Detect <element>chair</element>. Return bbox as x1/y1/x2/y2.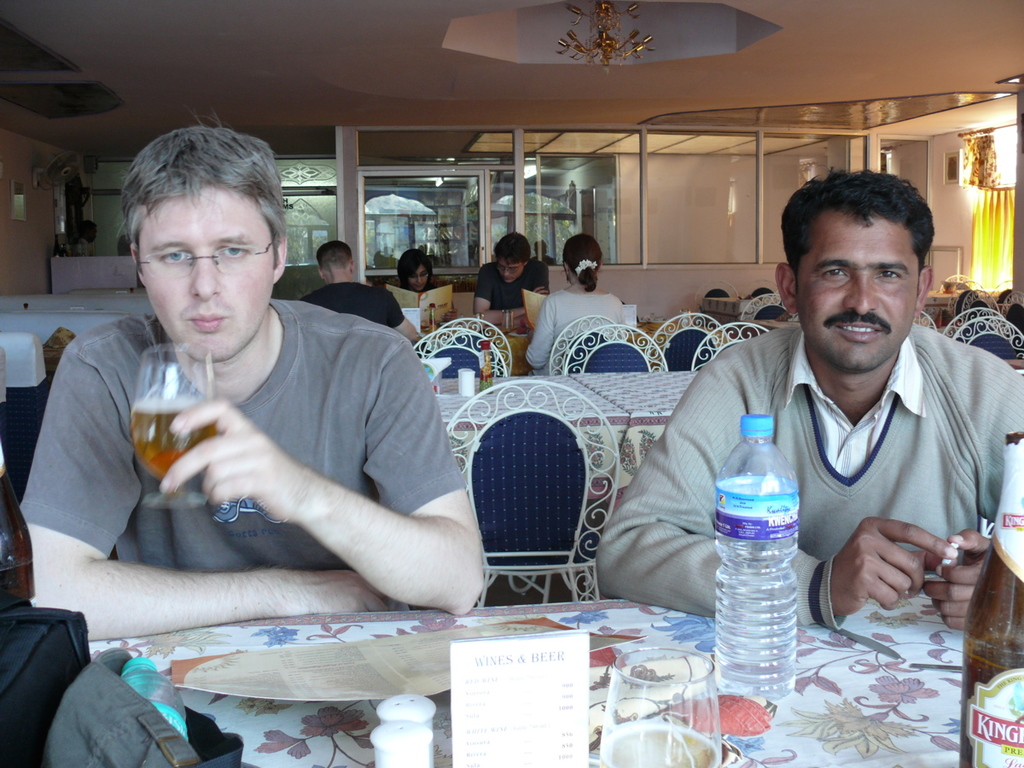
956/318/1023/364.
